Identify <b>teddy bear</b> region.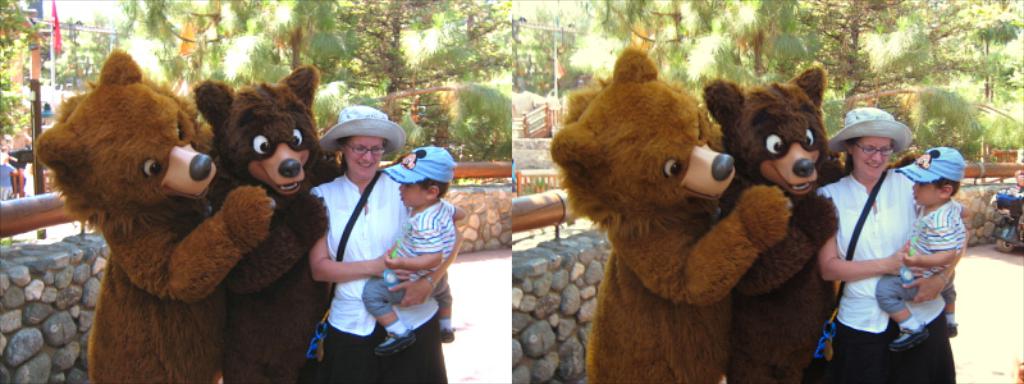
Region: pyautogui.locateOnScreen(28, 45, 273, 383).
